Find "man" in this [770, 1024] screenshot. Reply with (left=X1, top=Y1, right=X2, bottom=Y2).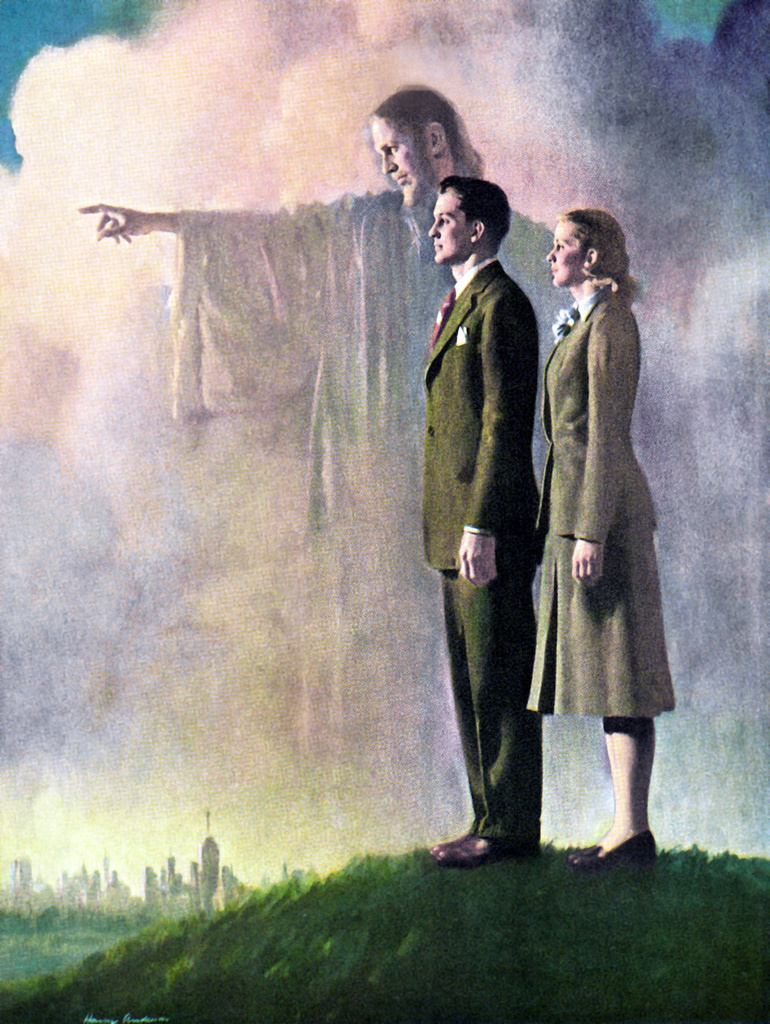
(left=415, top=158, right=590, bottom=844).
